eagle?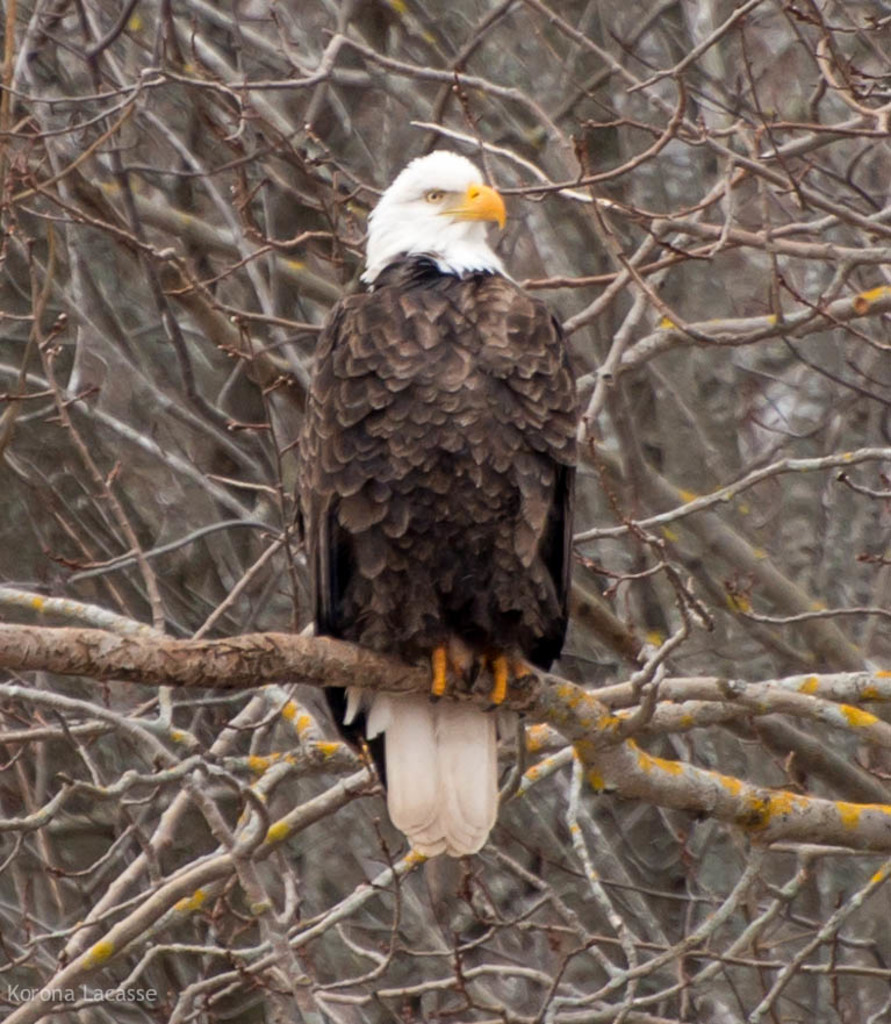
box=[281, 124, 610, 862]
